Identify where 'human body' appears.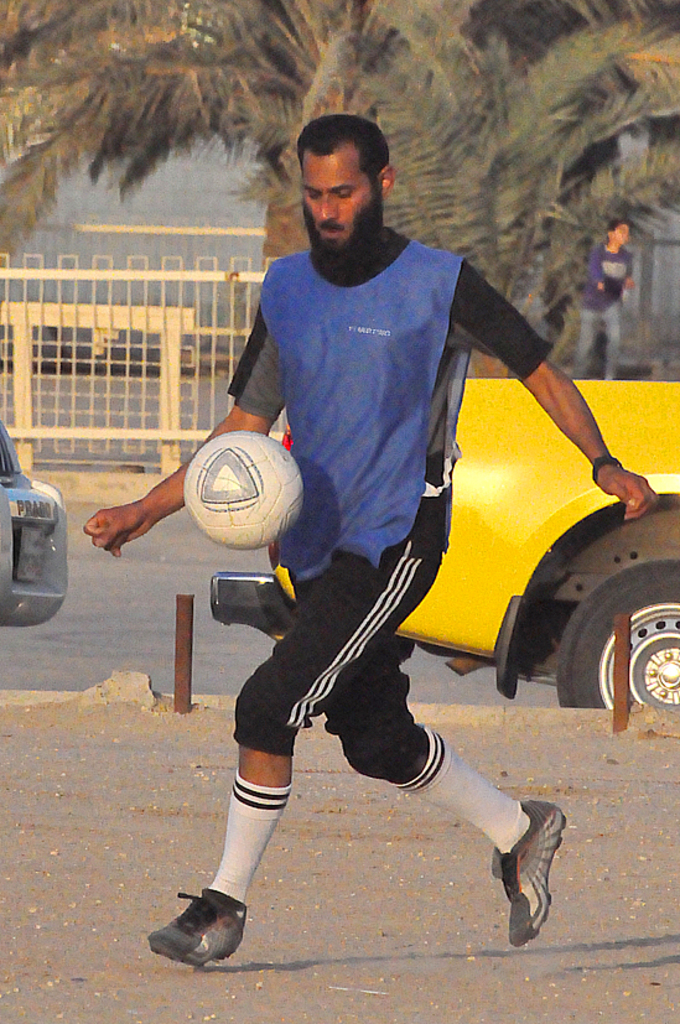
Appears at Rect(146, 113, 567, 942).
